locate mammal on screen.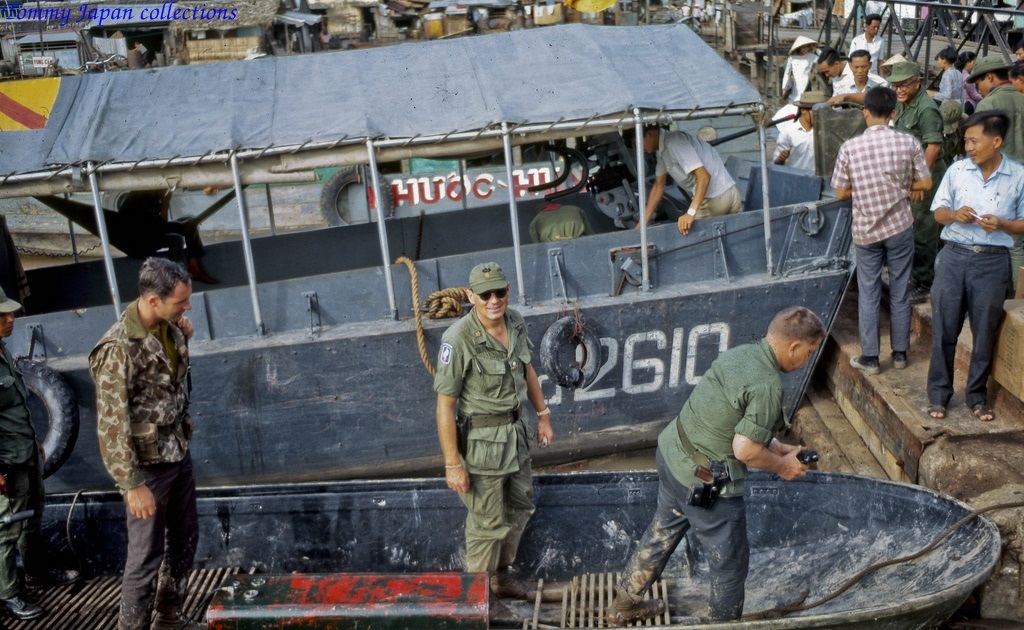
On screen at region(784, 34, 820, 100).
